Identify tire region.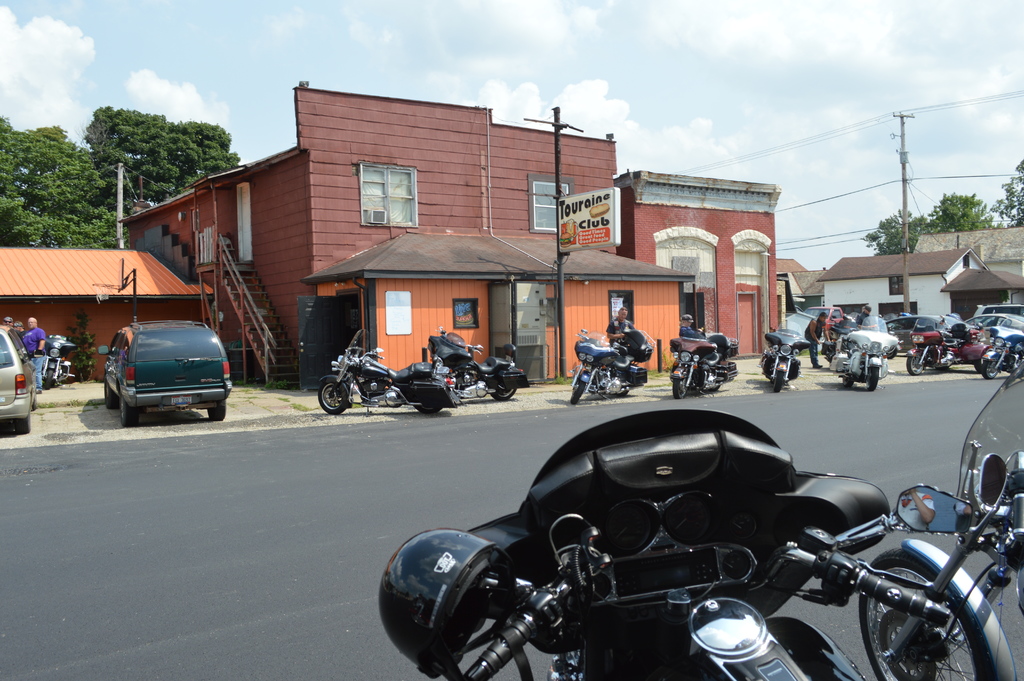
Region: select_region(672, 370, 688, 401).
